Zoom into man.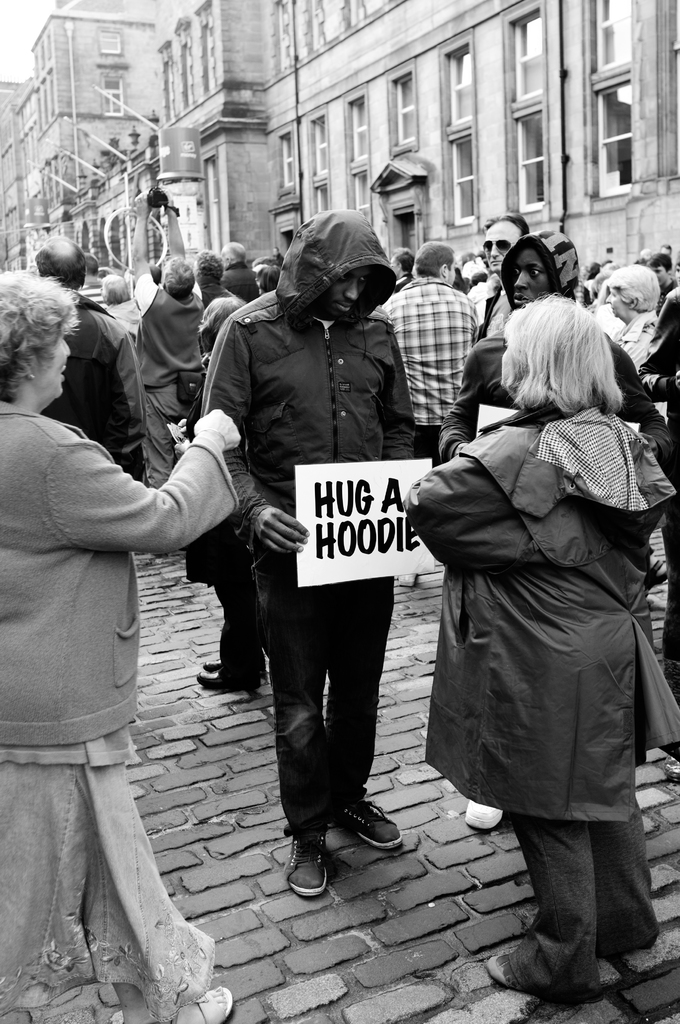
Zoom target: region(207, 212, 456, 913).
